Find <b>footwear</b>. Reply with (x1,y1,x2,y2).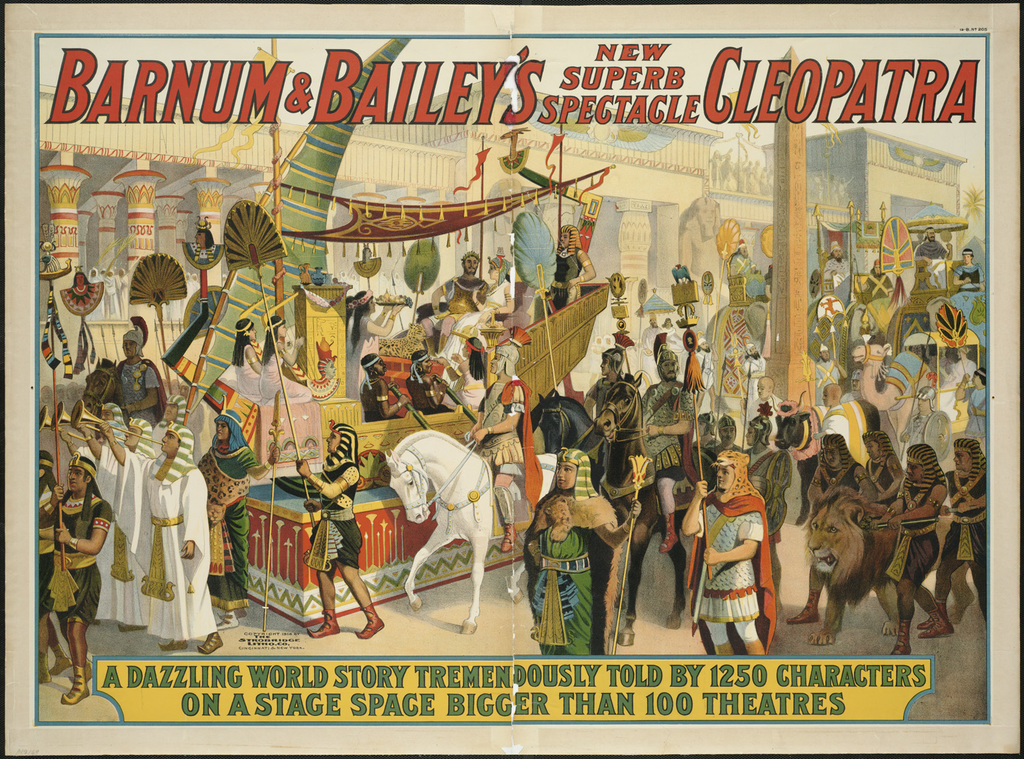
(913,599,953,631).
